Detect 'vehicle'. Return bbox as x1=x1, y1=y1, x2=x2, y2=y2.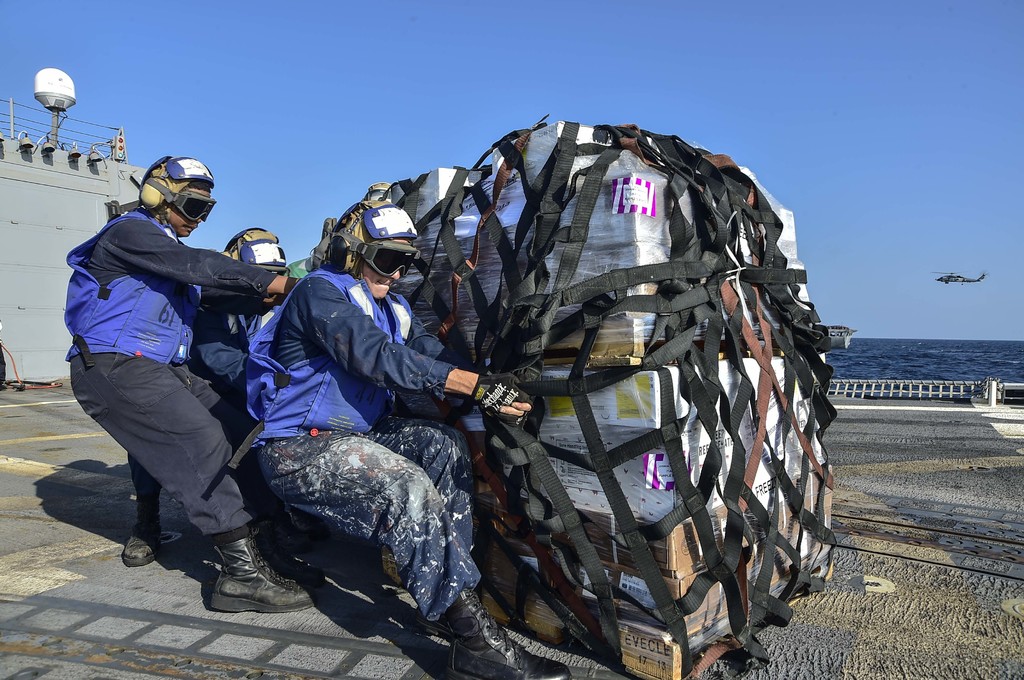
x1=929, y1=271, x2=991, y2=288.
